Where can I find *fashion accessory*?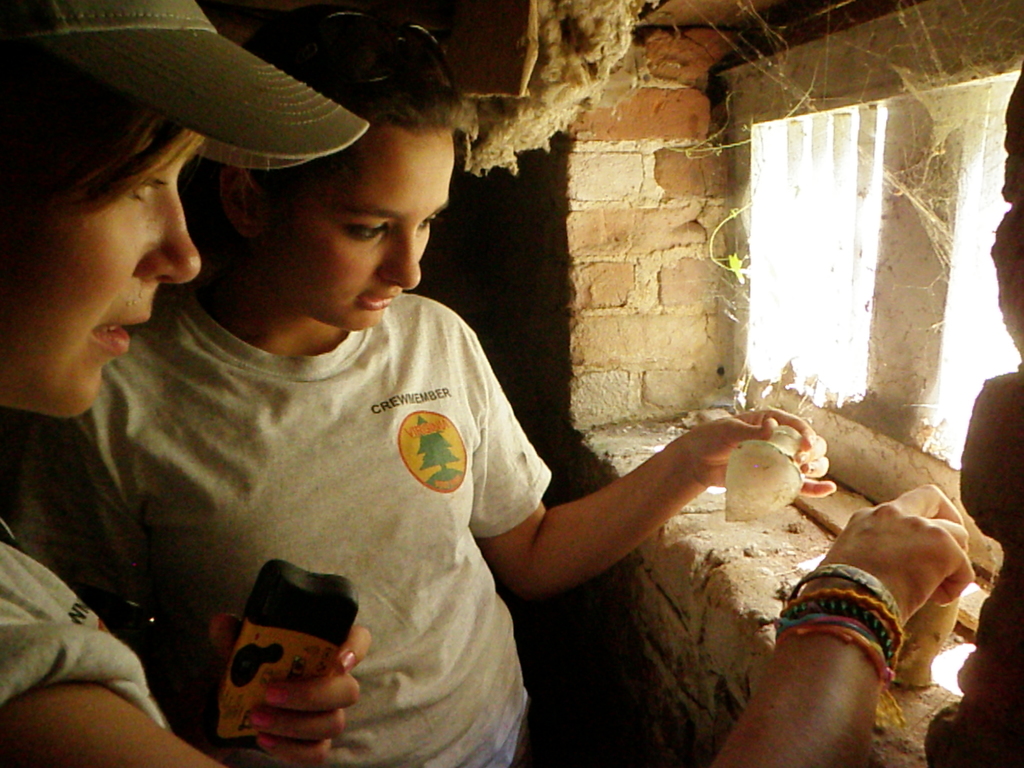
You can find it at [250, 709, 272, 726].
